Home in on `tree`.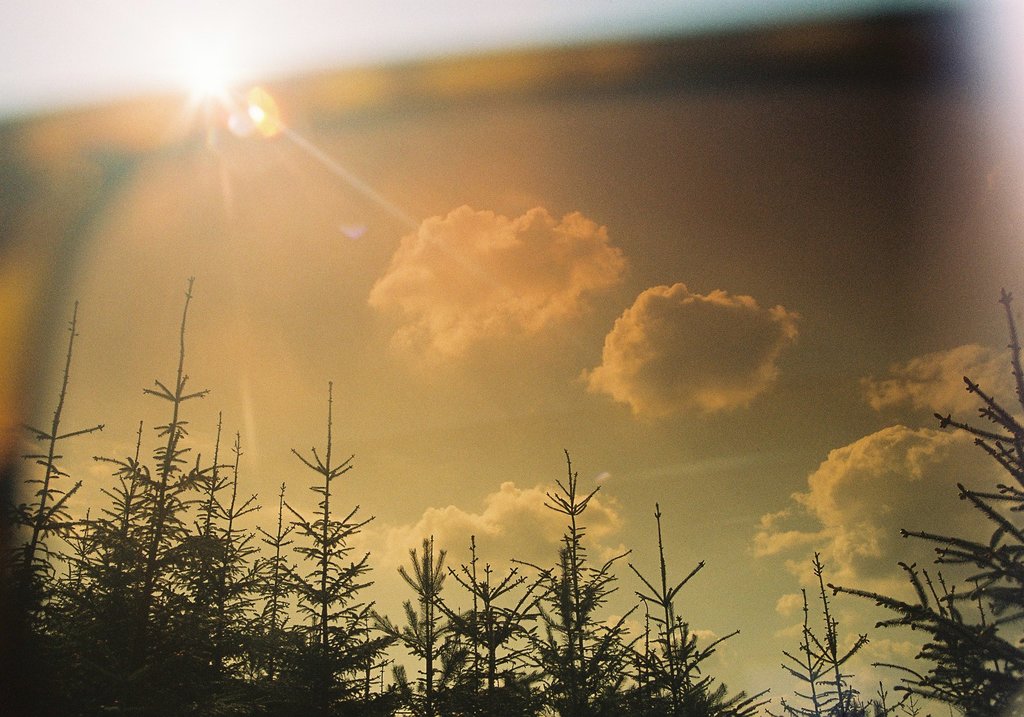
Homed in at (621,501,775,716).
